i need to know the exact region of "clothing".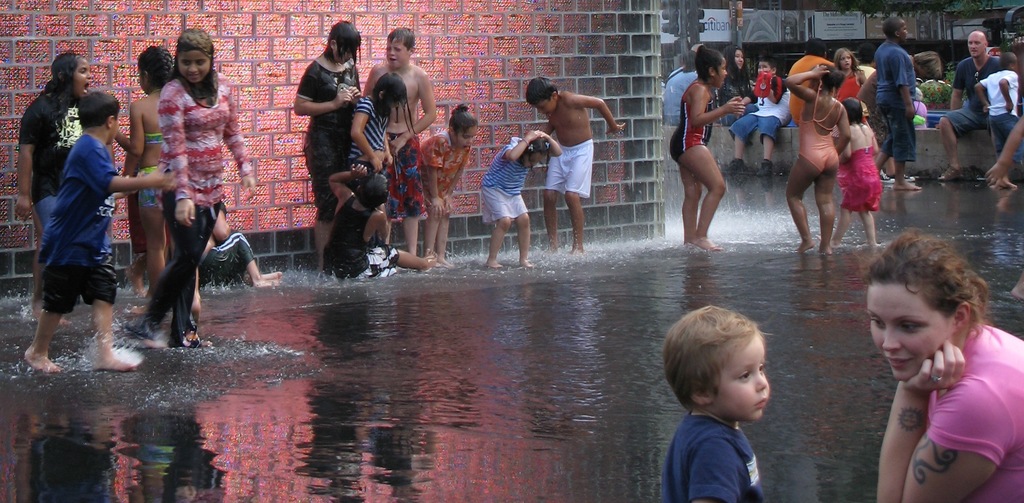
Region: BBox(19, 82, 90, 251).
